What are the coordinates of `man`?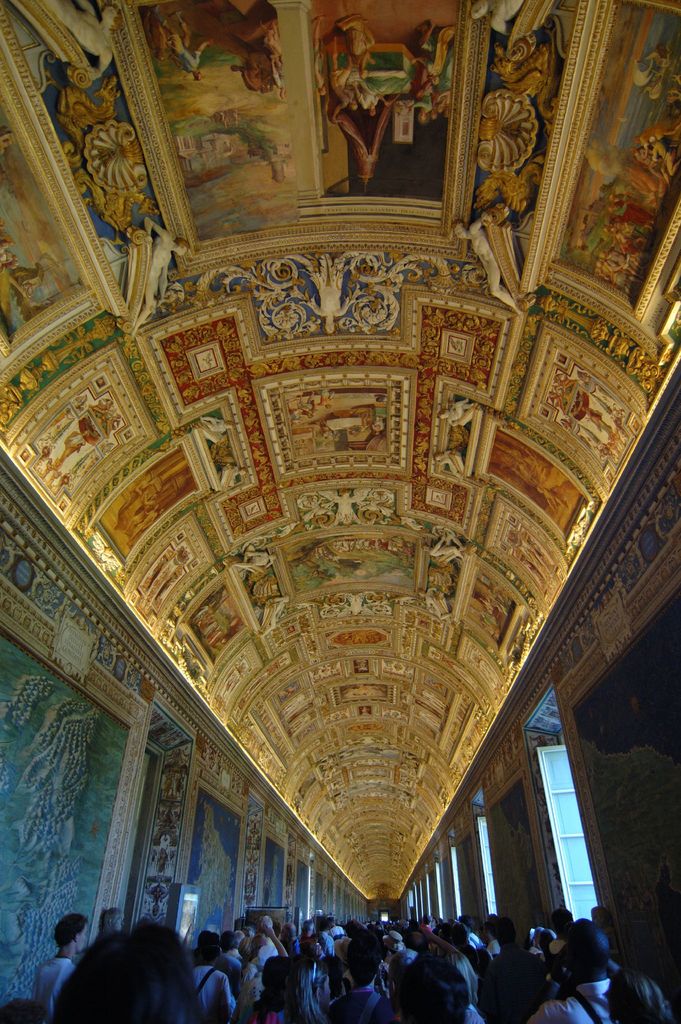
[351,82,382,117].
